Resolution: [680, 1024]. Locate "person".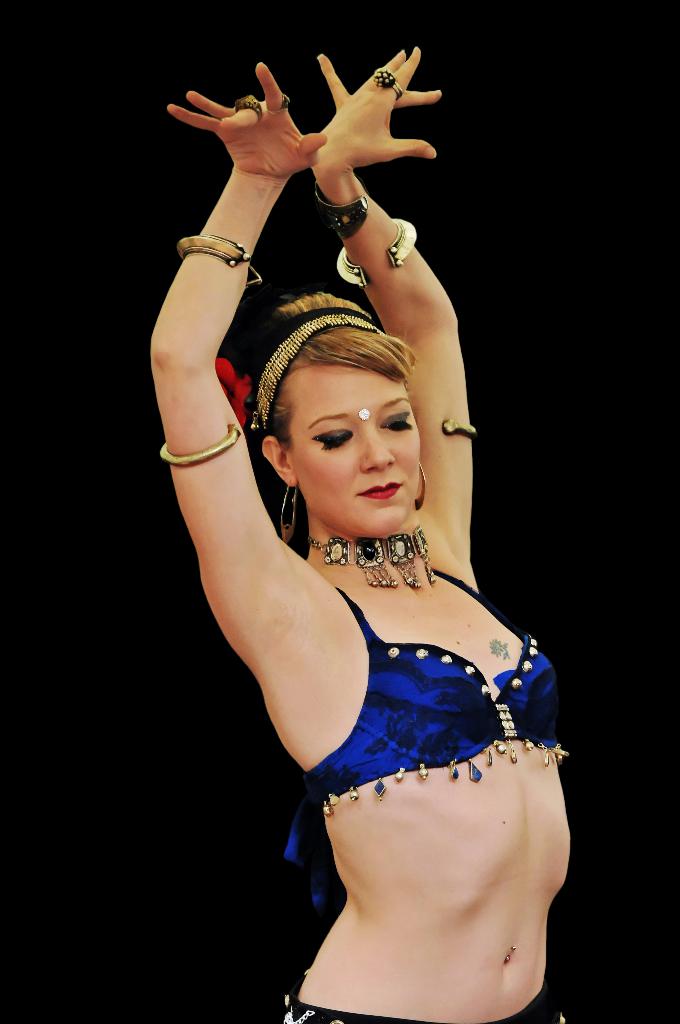
147, 43, 570, 1023.
